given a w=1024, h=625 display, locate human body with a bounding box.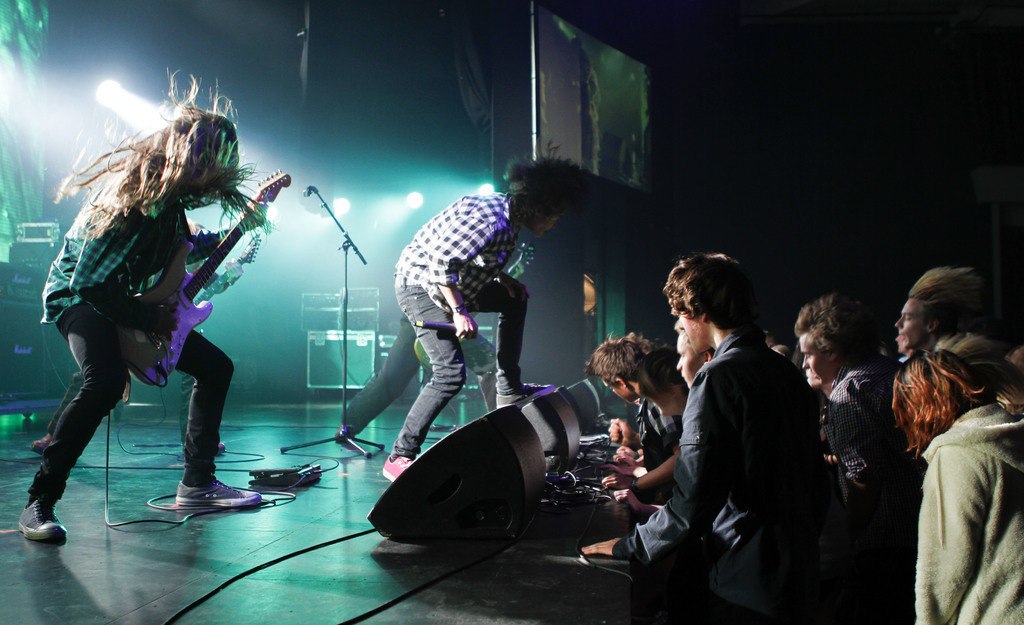
Located: 888/340/1023/624.
